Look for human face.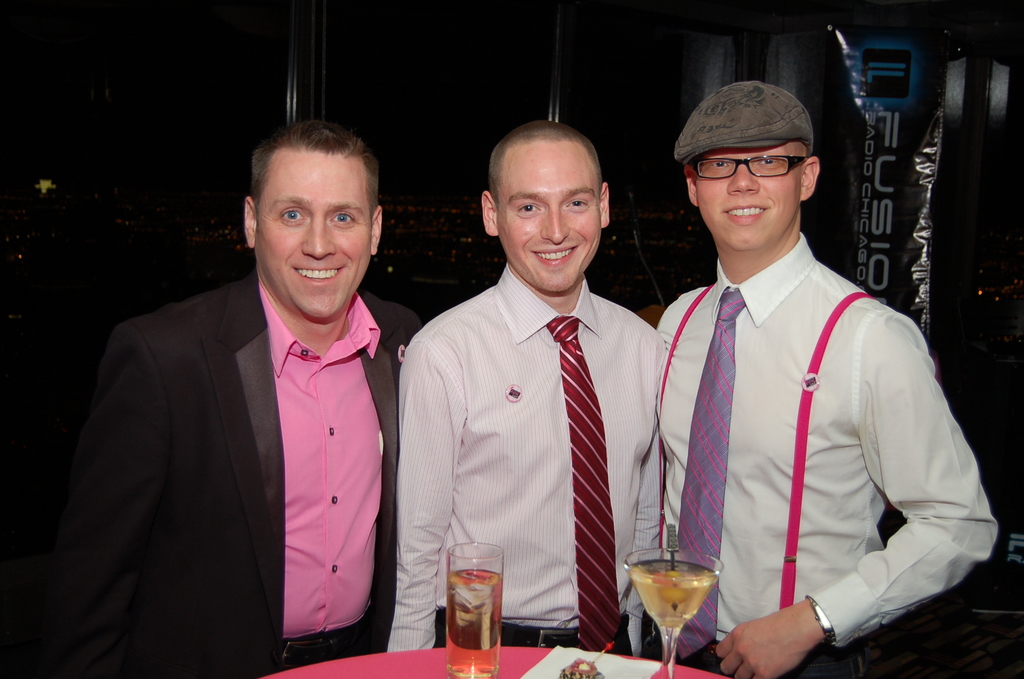
Found: [x1=698, y1=140, x2=798, y2=254].
